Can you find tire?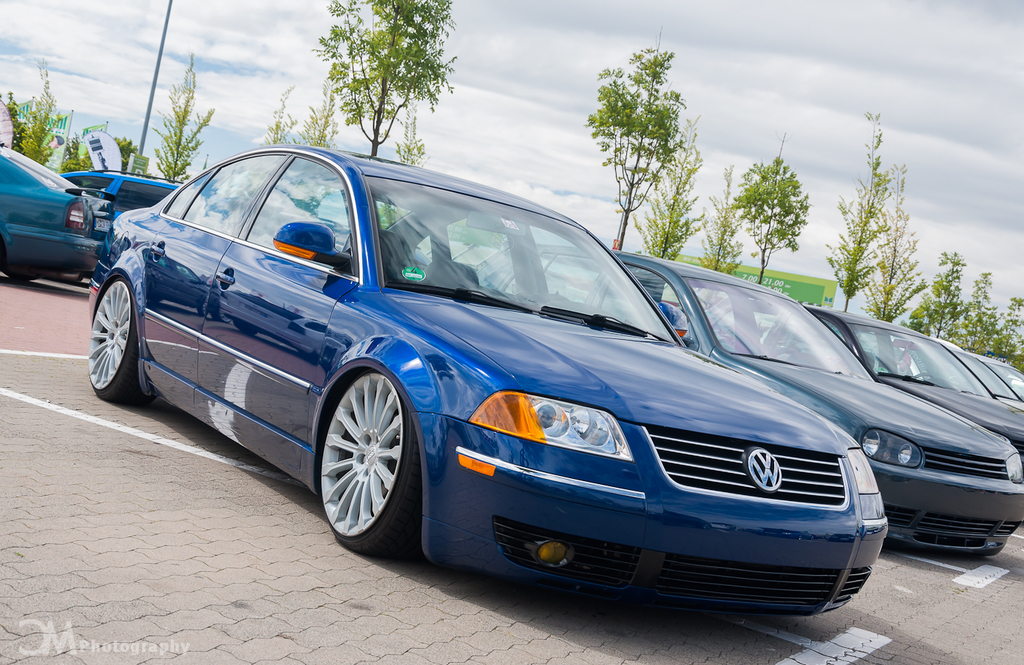
Yes, bounding box: bbox=(314, 366, 412, 566).
